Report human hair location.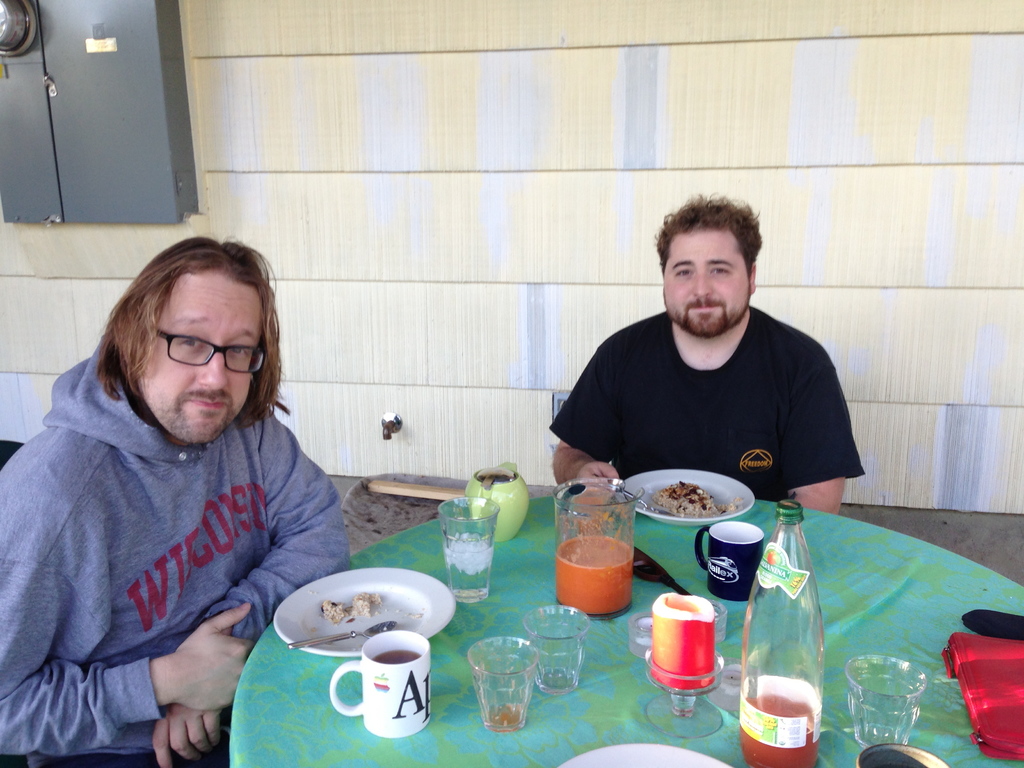
Report: {"x1": 652, "y1": 193, "x2": 761, "y2": 281}.
